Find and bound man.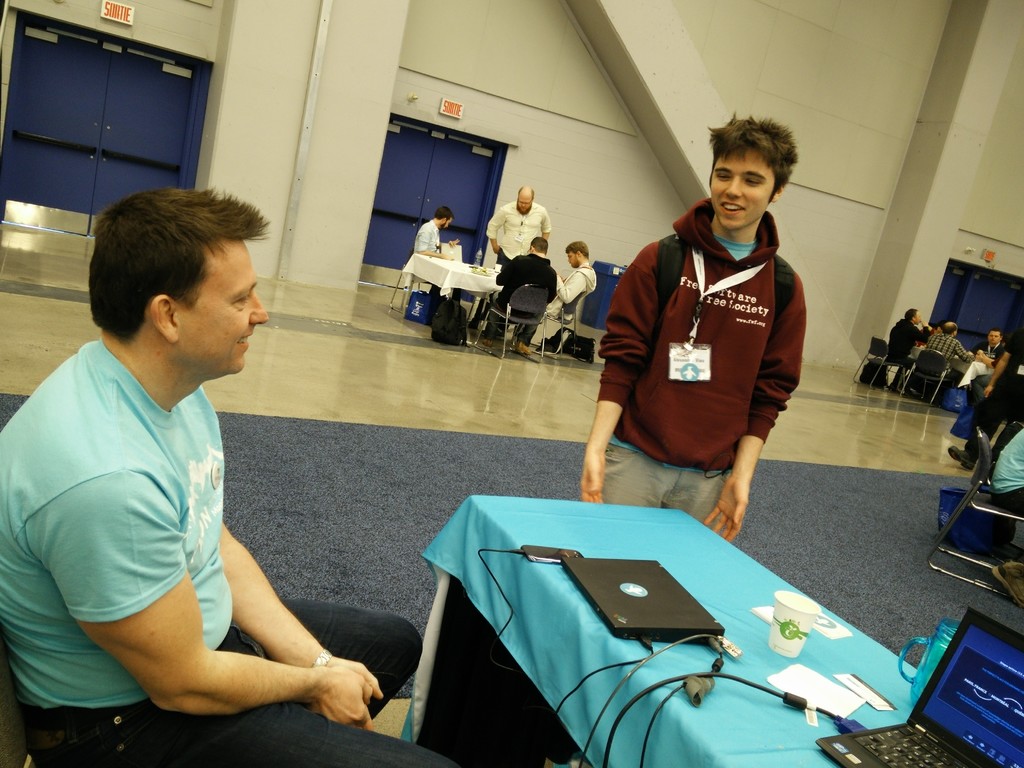
Bound: rect(416, 206, 459, 258).
